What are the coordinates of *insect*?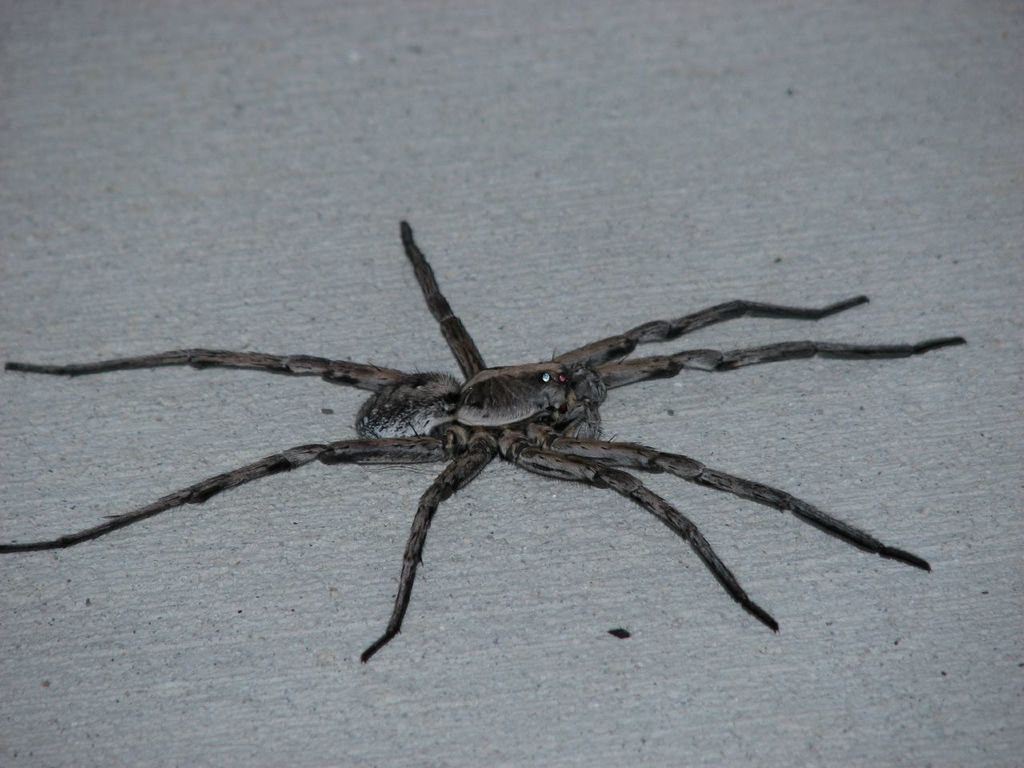
locate(0, 227, 1001, 664).
